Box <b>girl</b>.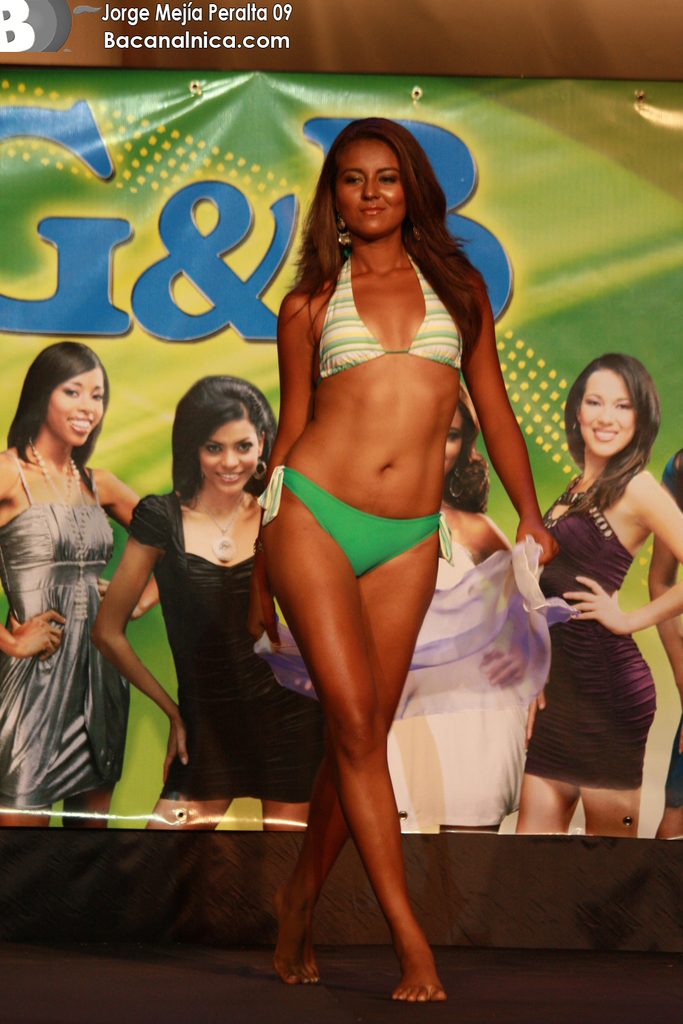
245,118,564,1003.
